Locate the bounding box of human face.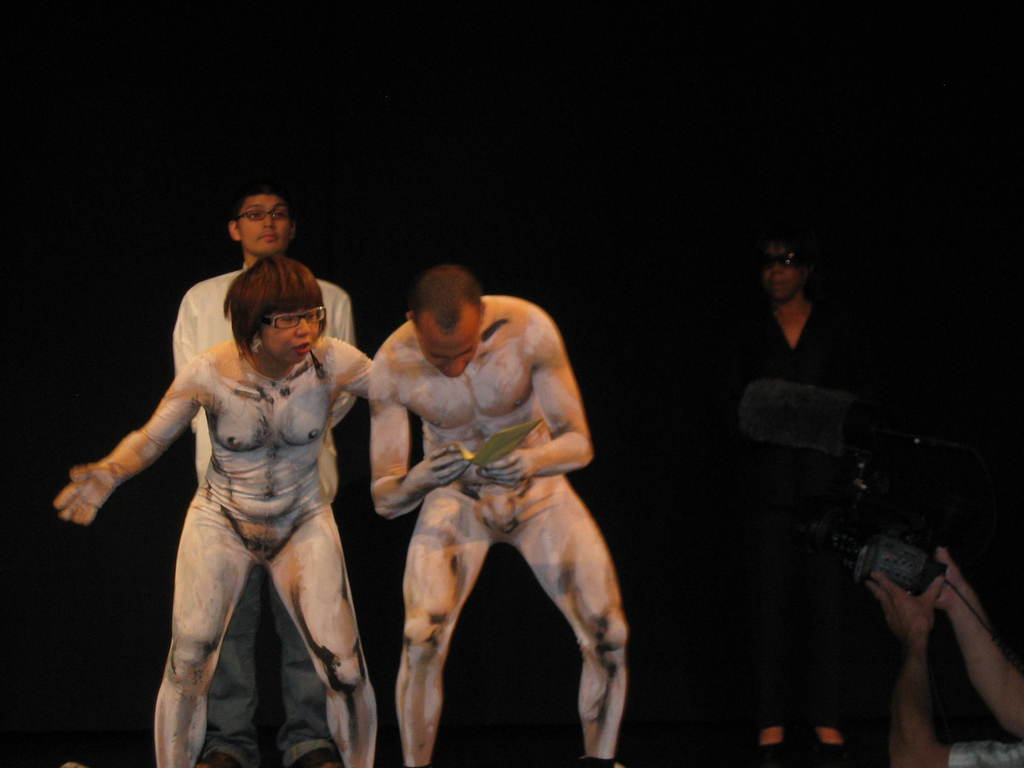
Bounding box: [x1=758, y1=244, x2=805, y2=300].
